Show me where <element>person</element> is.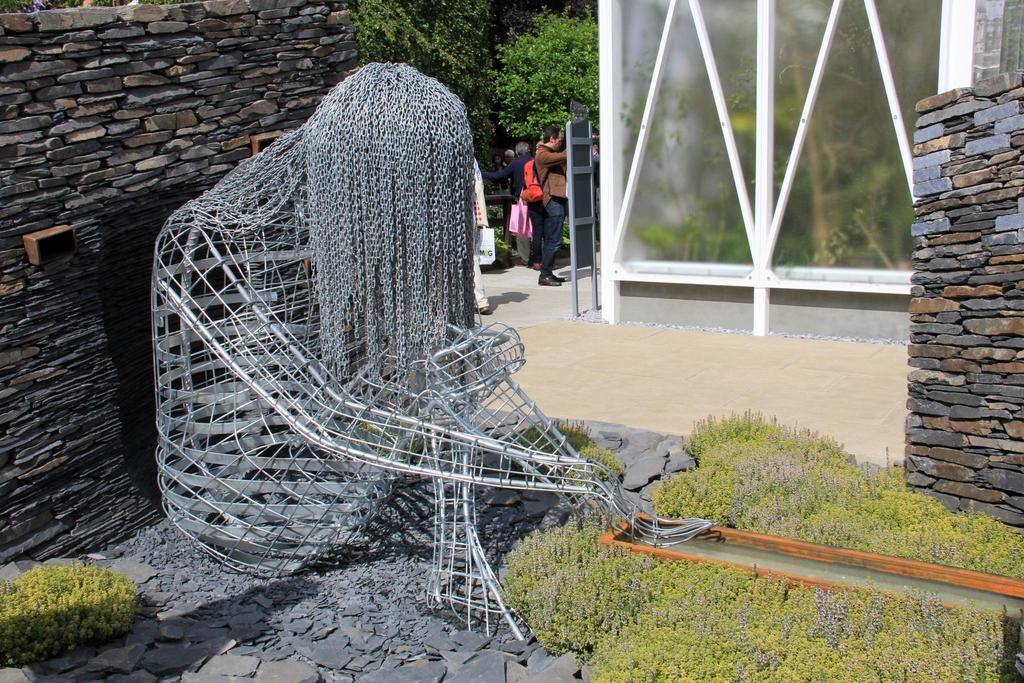
<element>person</element> is at (x1=492, y1=152, x2=511, y2=193).
